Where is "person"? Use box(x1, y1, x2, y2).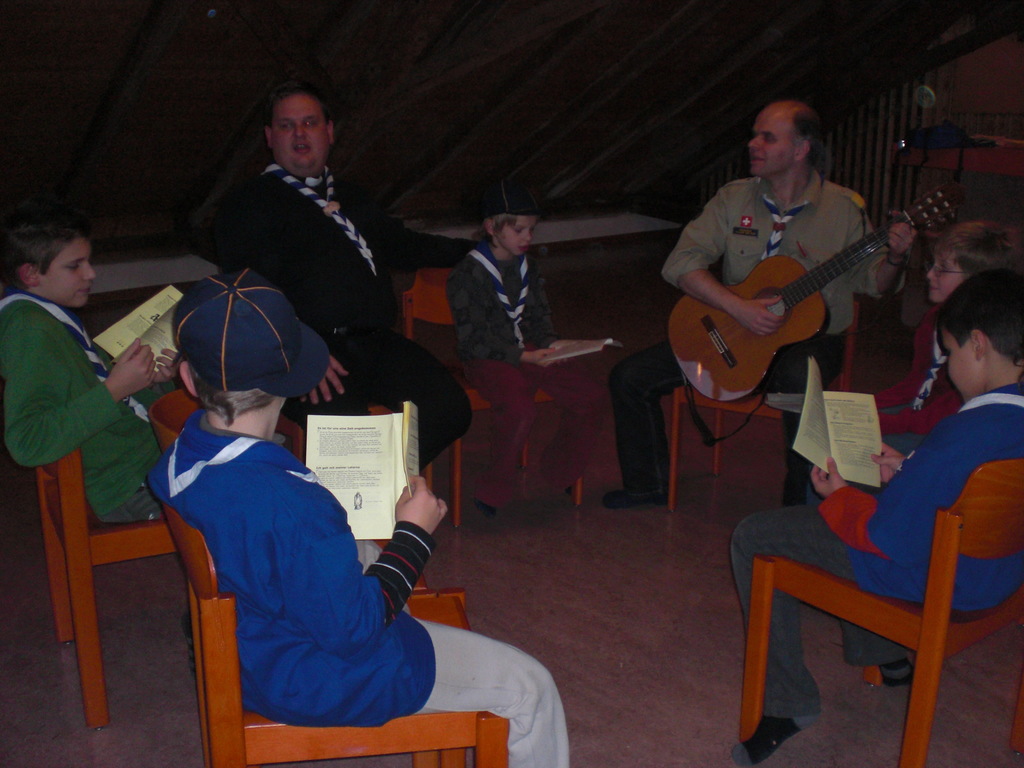
box(0, 211, 164, 520).
